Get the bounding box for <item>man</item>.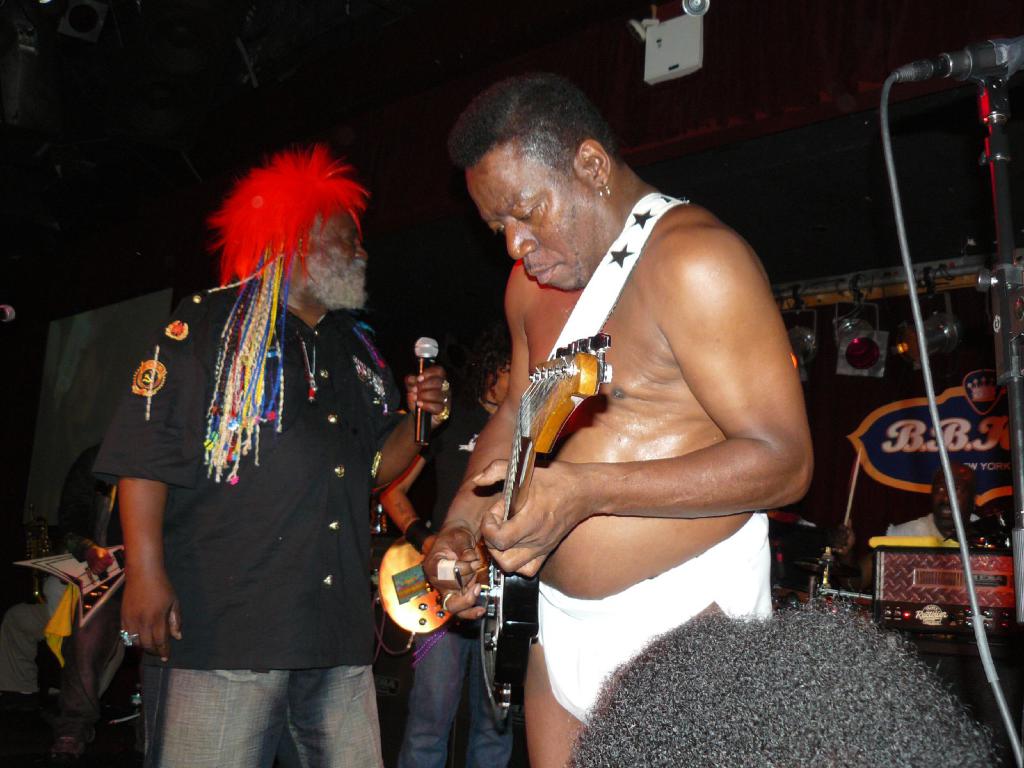
select_region(376, 314, 533, 767).
